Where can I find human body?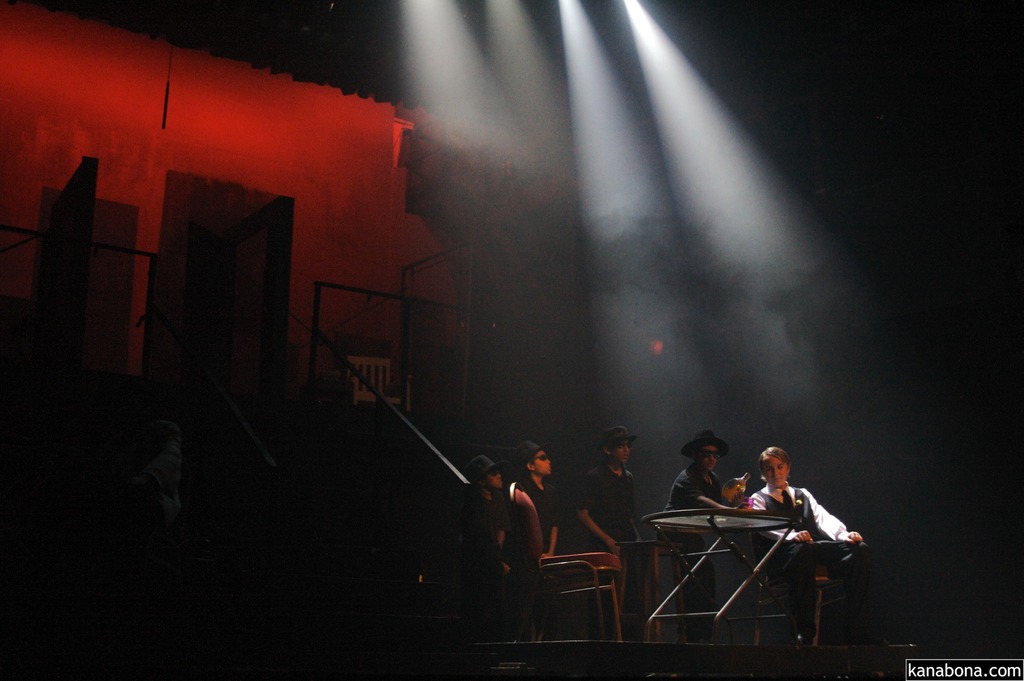
You can find it at [739,442,867,653].
